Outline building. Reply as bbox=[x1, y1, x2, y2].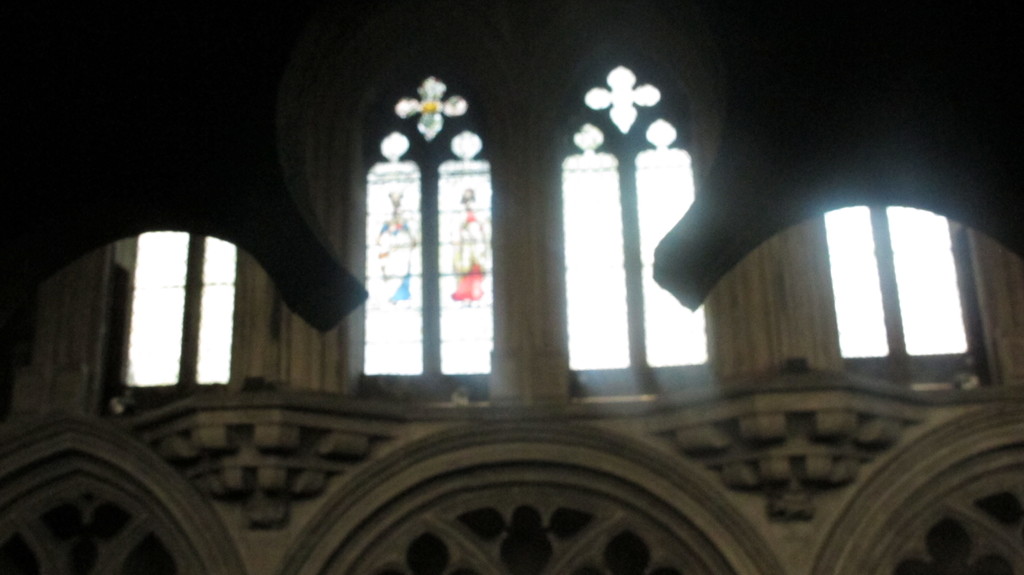
bbox=[1, 0, 1019, 570].
